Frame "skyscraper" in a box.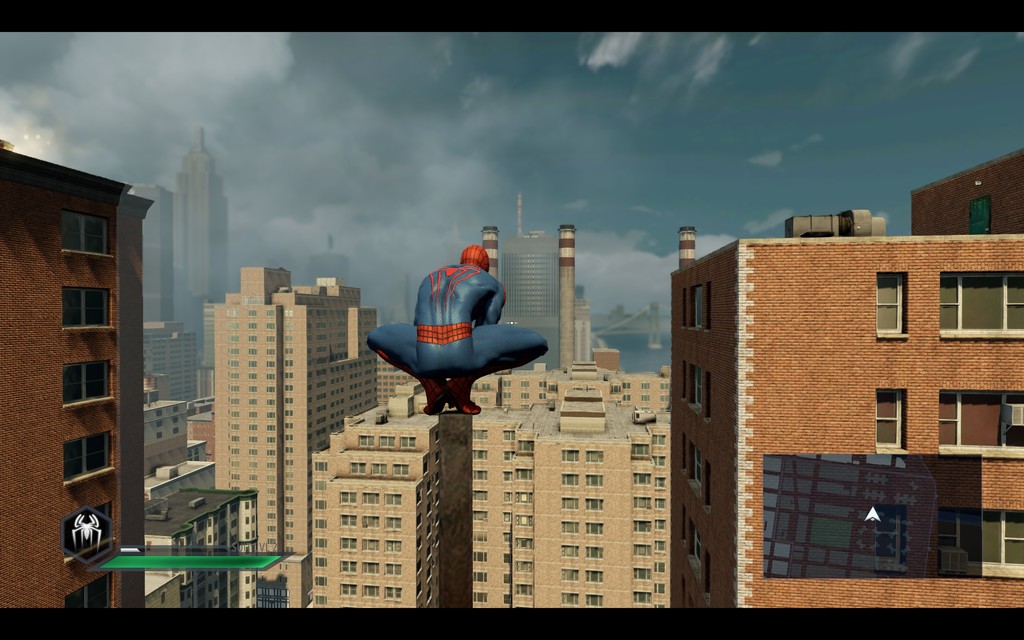
180,127,235,323.
